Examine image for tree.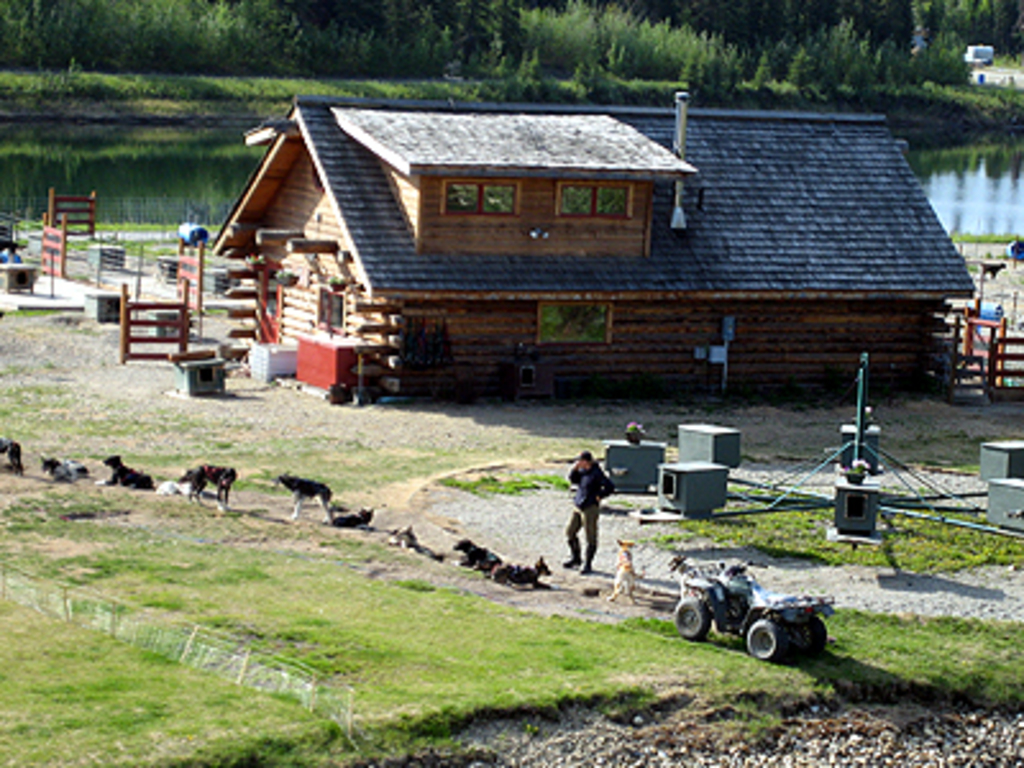
Examination result: <box>937,0,968,46</box>.
